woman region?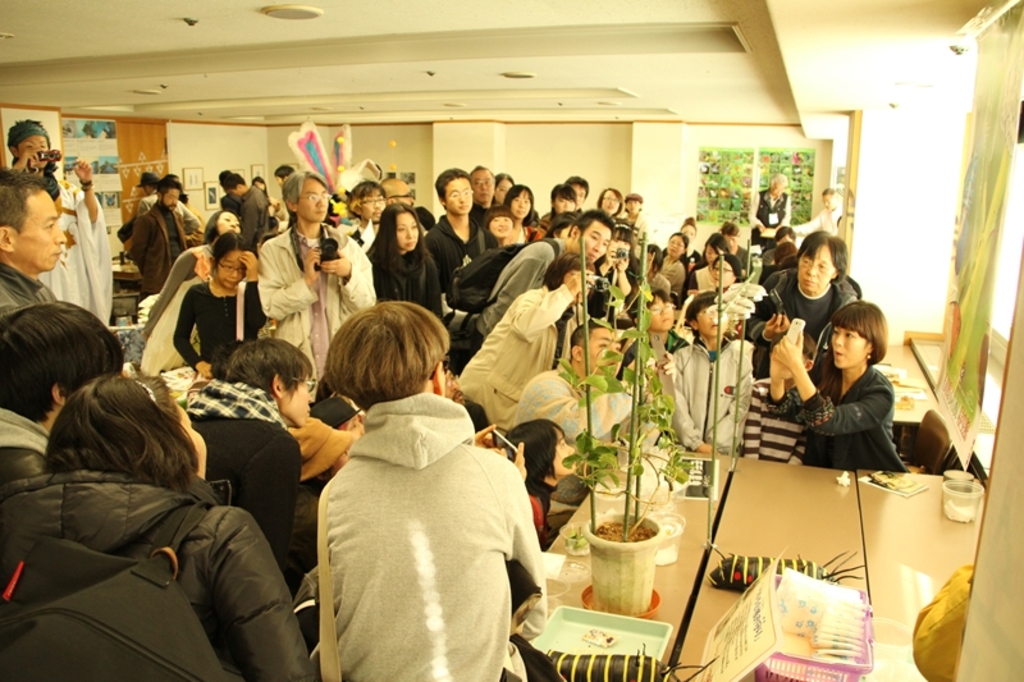
[left=502, top=184, right=535, bottom=243]
